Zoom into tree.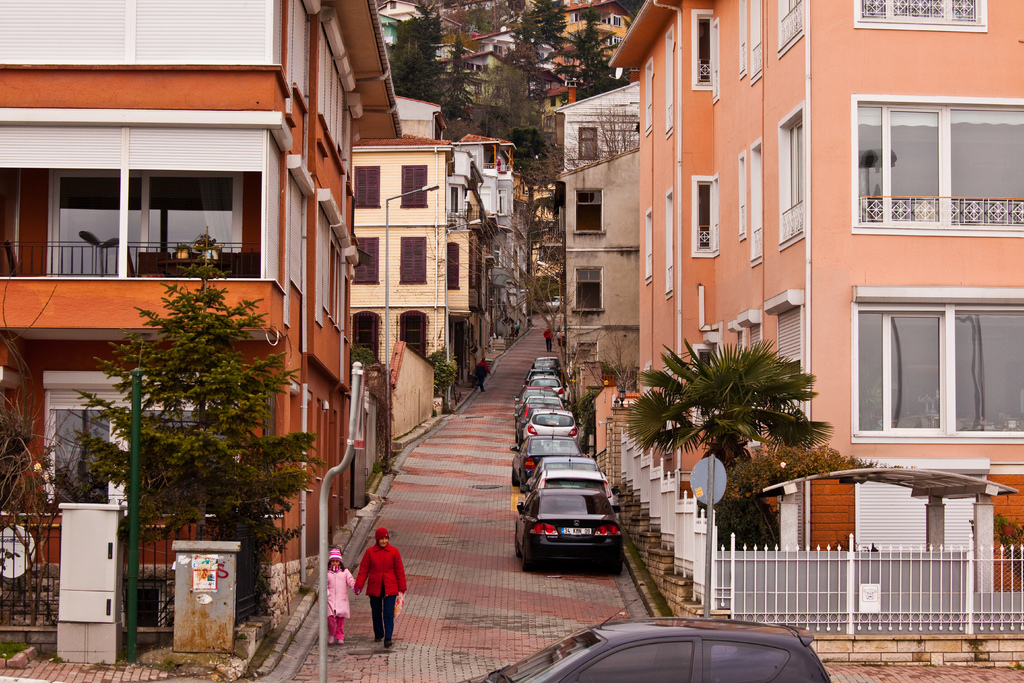
Zoom target: x1=72, y1=231, x2=329, y2=673.
